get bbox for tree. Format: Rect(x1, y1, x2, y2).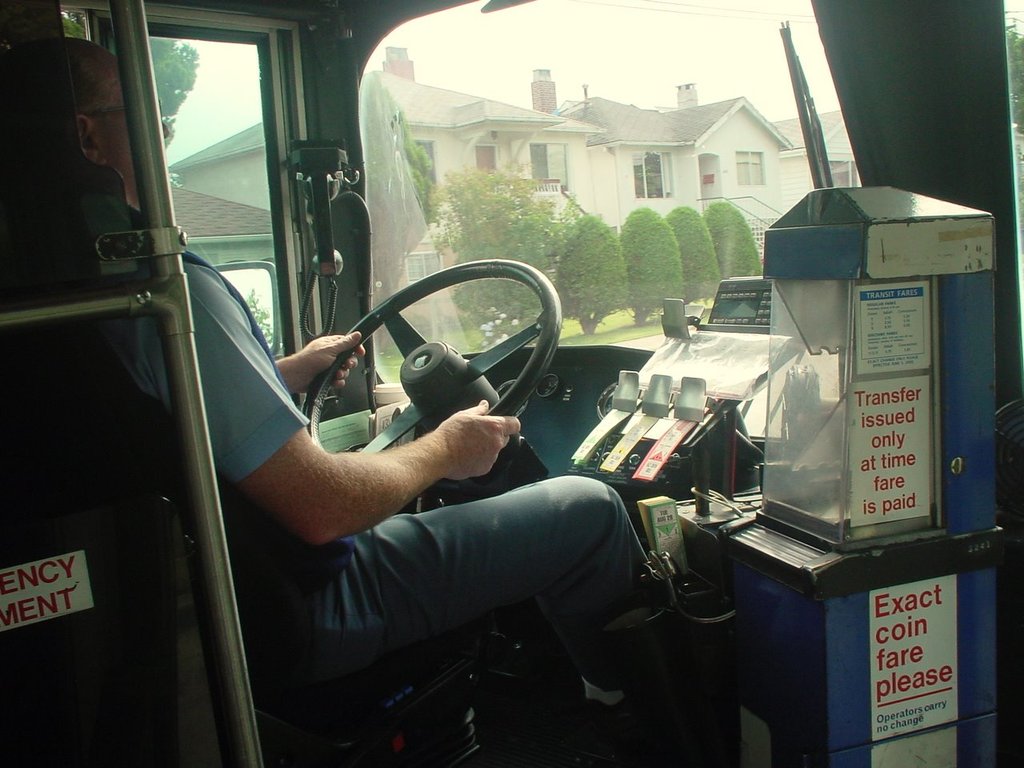
Rect(61, 13, 203, 138).
